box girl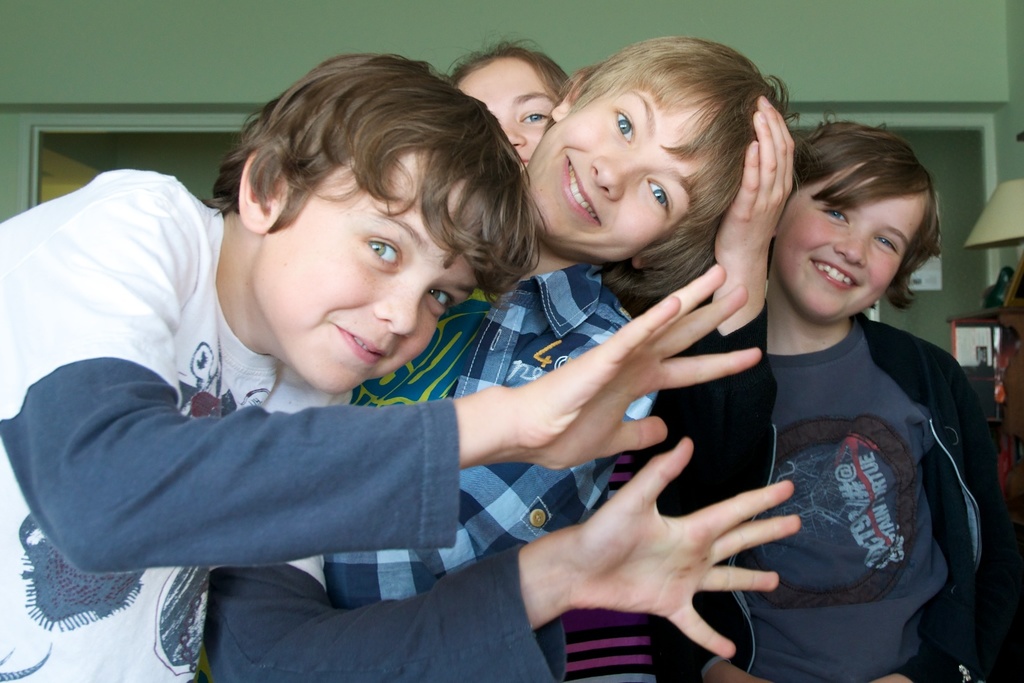
445:27:575:164
